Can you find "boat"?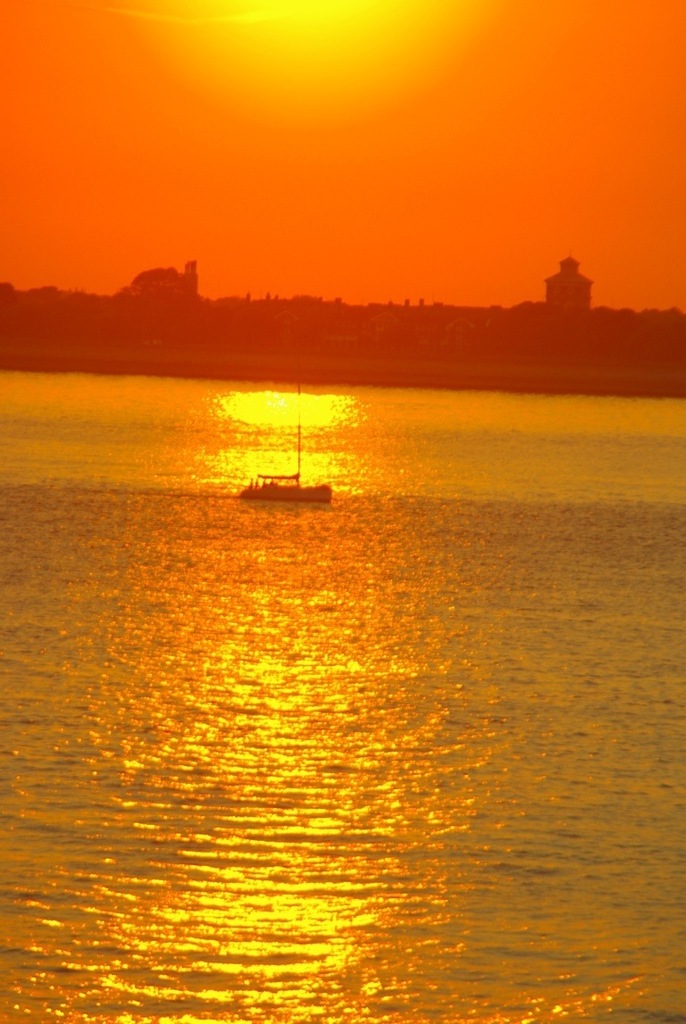
Yes, bounding box: x1=224 y1=412 x2=333 y2=504.
